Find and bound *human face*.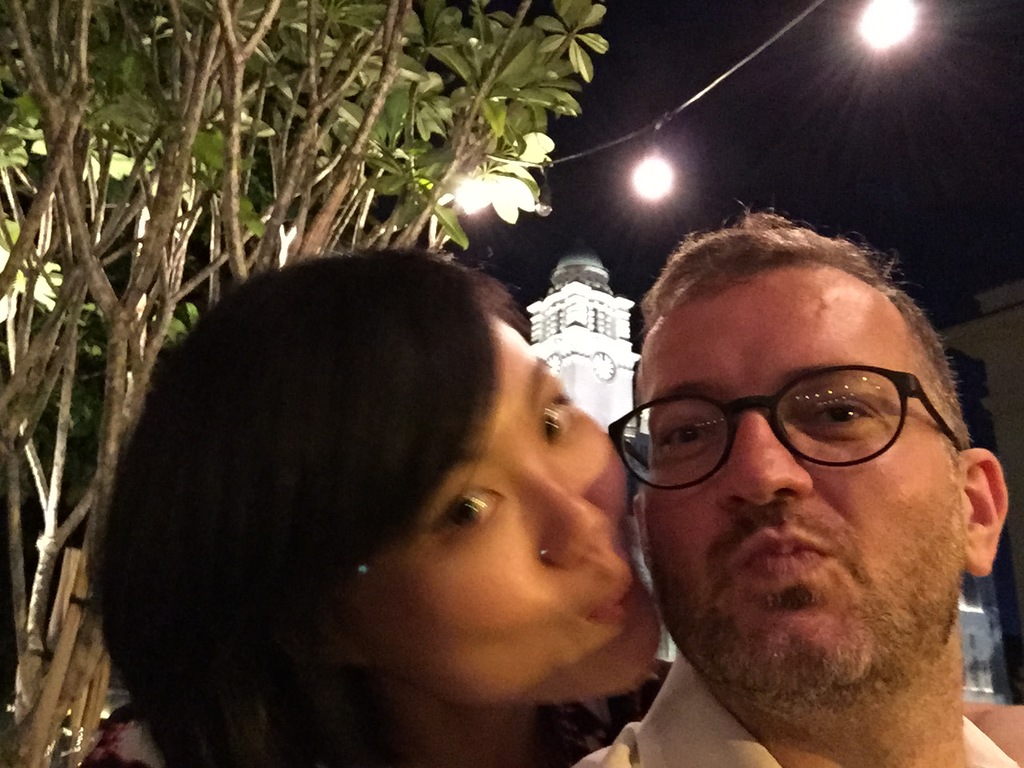
Bound: 640 273 968 693.
